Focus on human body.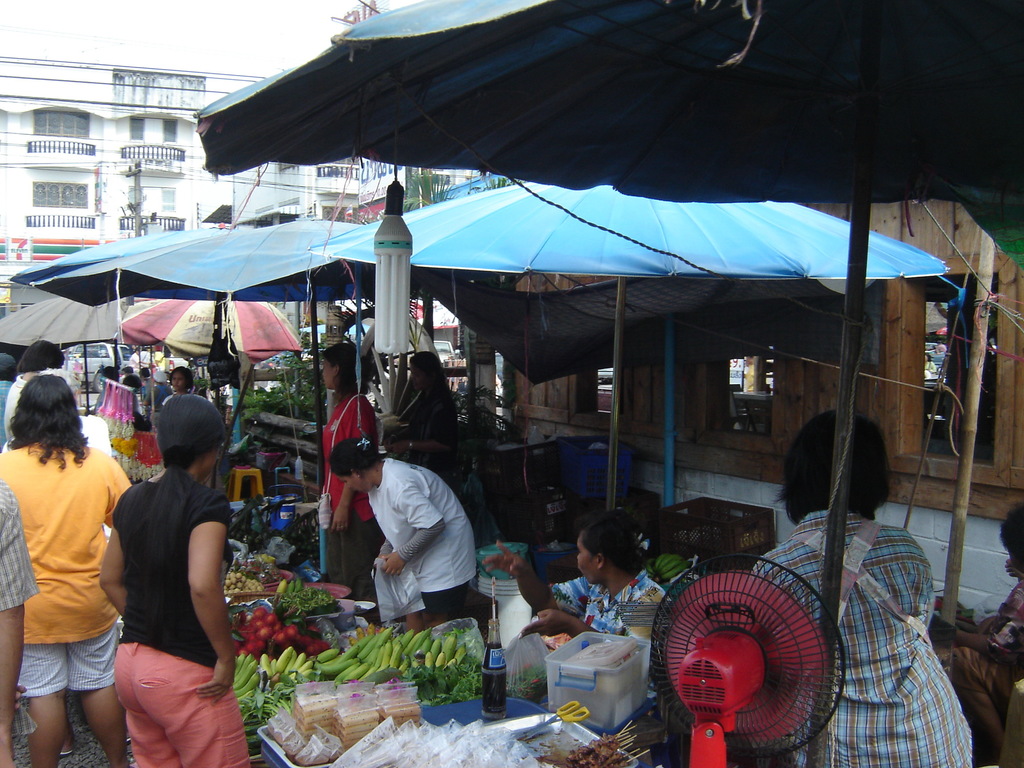
Focused at Rect(0, 480, 44, 767).
